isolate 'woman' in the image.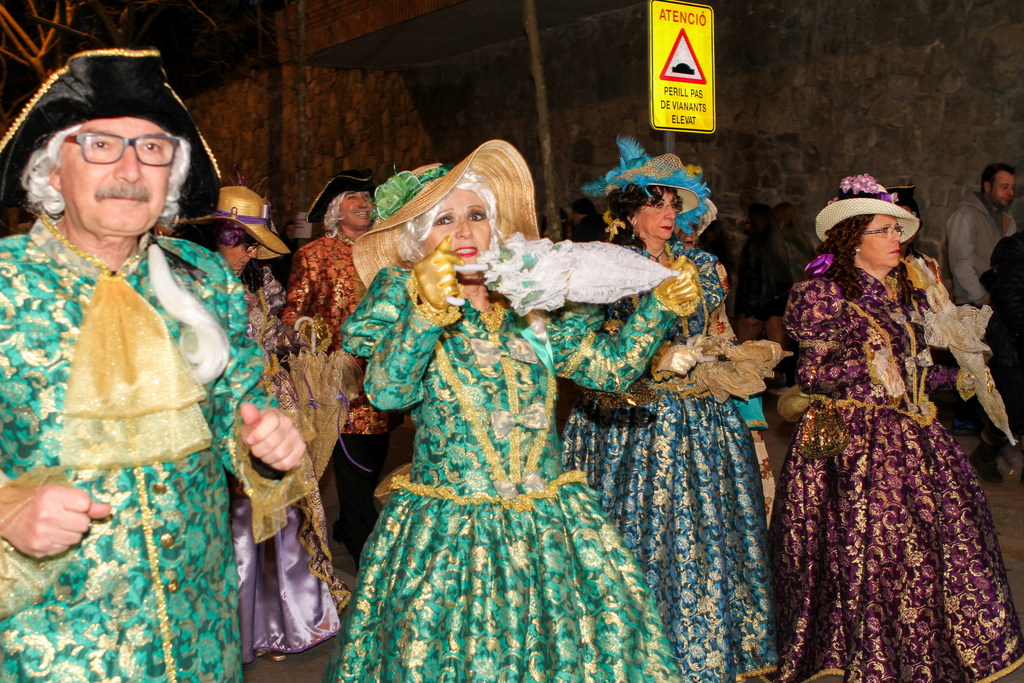
Isolated region: {"left": 337, "top": 137, "right": 701, "bottom": 682}.
